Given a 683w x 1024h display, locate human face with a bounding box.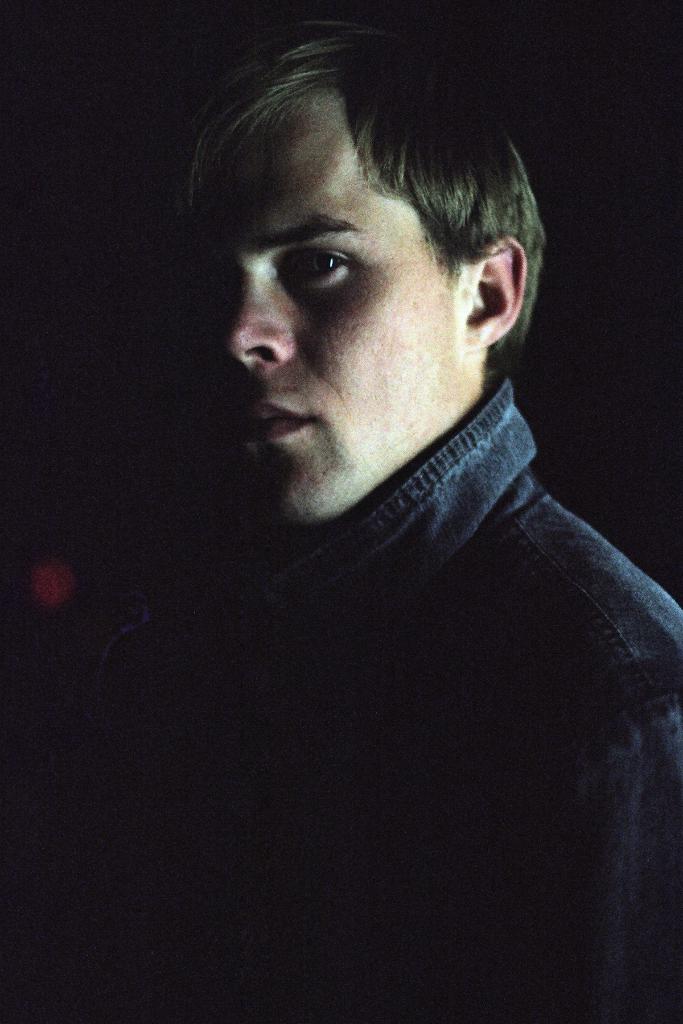
Located: bbox=[190, 88, 463, 531].
